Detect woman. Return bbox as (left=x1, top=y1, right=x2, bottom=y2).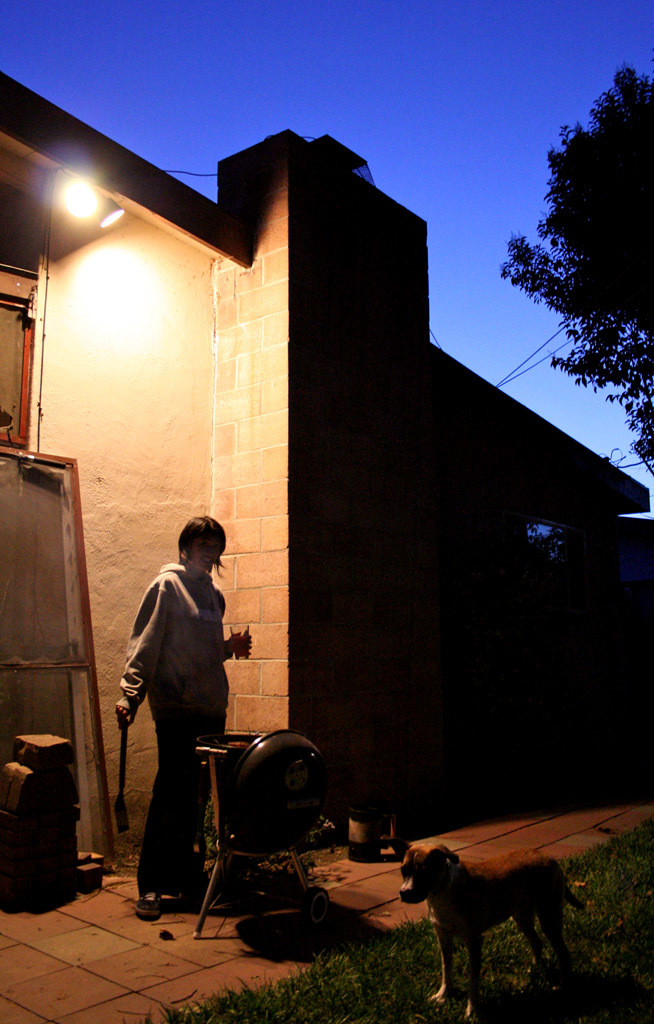
(left=111, top=497, right=240, bottom=912).
